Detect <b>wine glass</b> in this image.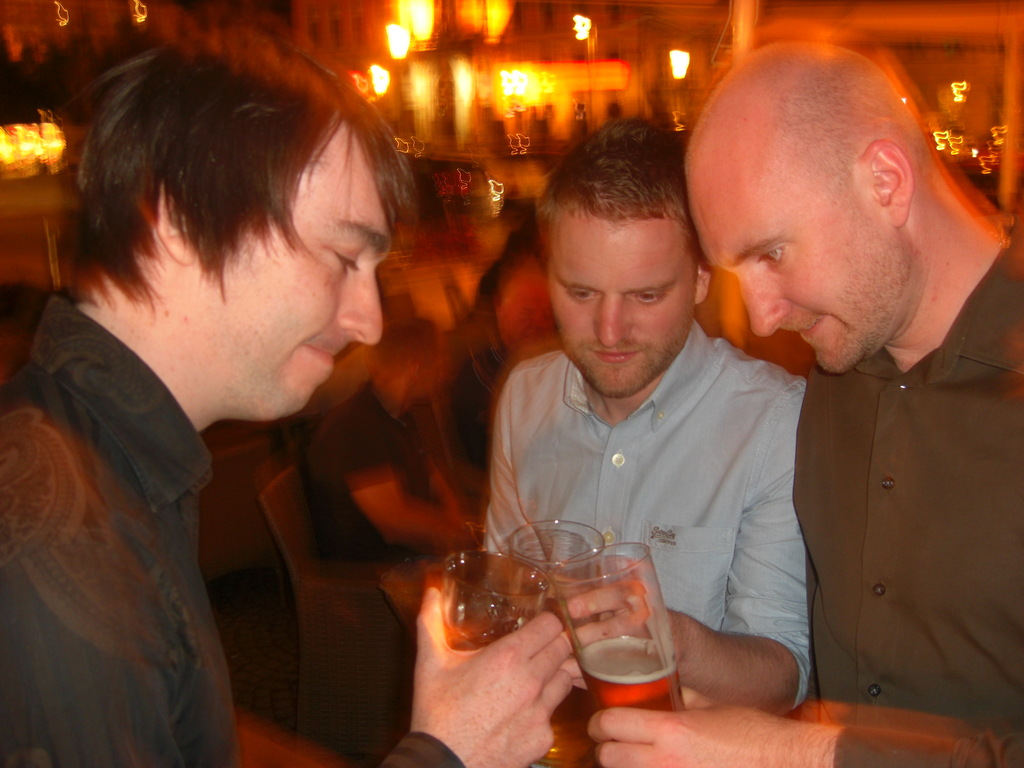
Detection: 549,541,689,709.
